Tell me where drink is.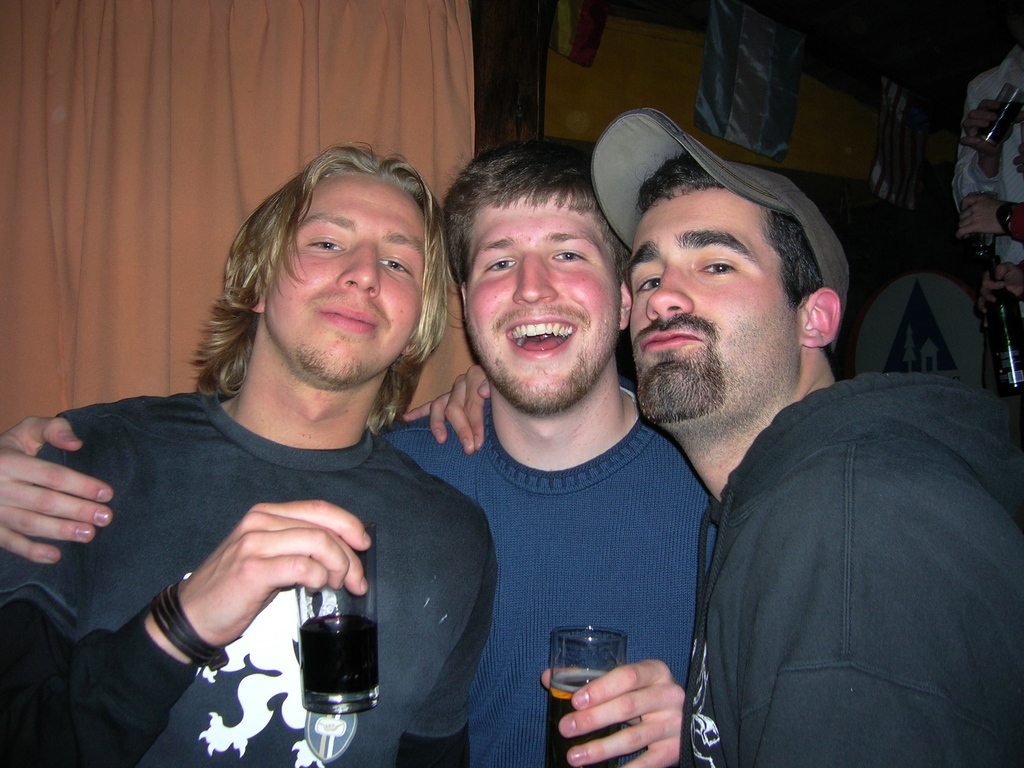
drink is at BBox(546, 667, 629, 767).
